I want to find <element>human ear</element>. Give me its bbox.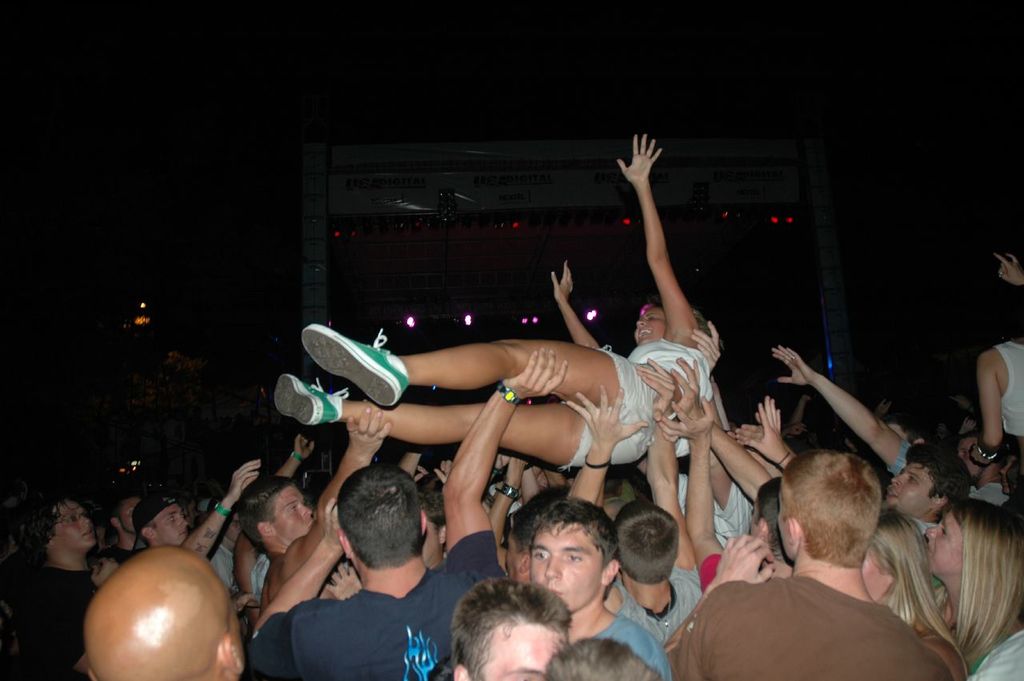
<box>418,508,427,533</box>.
